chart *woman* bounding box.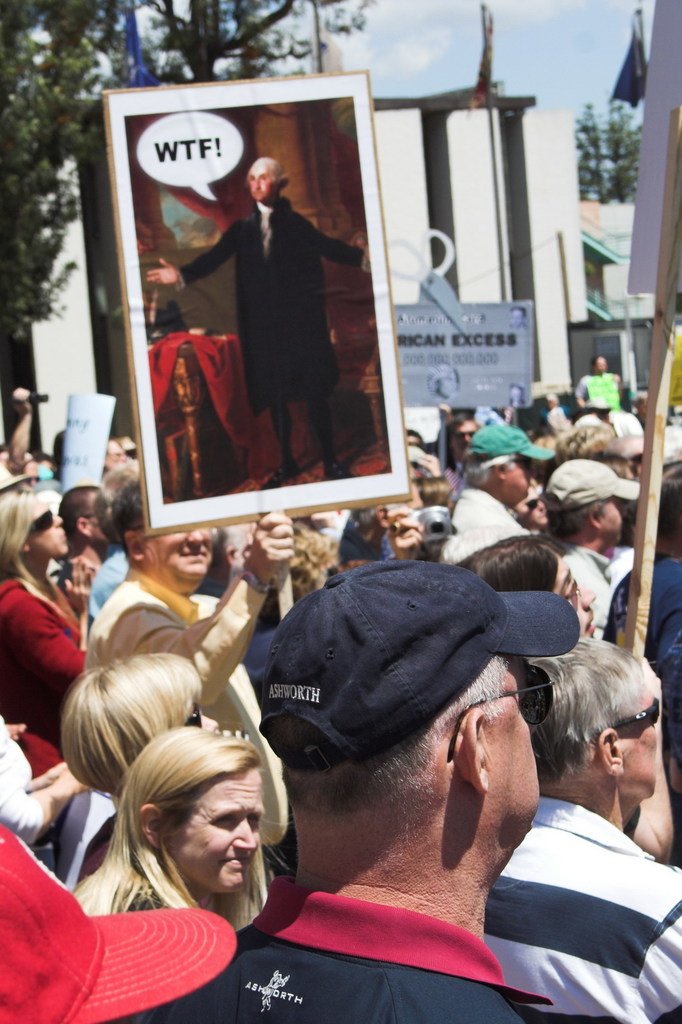
Charted: pyautogui.locateOnScreen(0, 500, 84, 720).
